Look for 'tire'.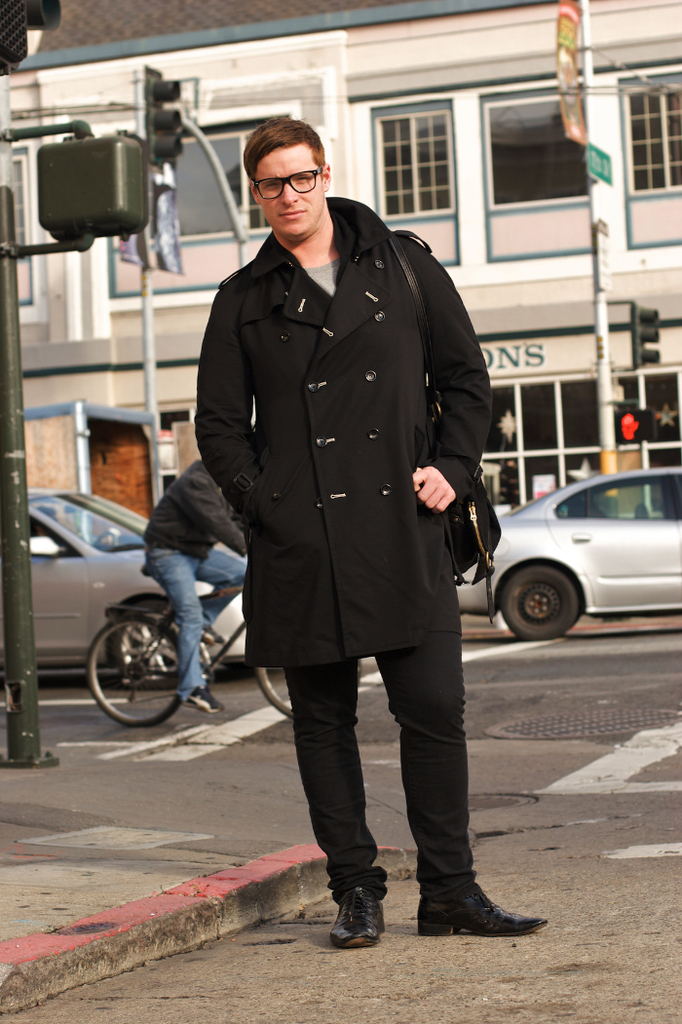
Found: [111, 613, 180, 689].
